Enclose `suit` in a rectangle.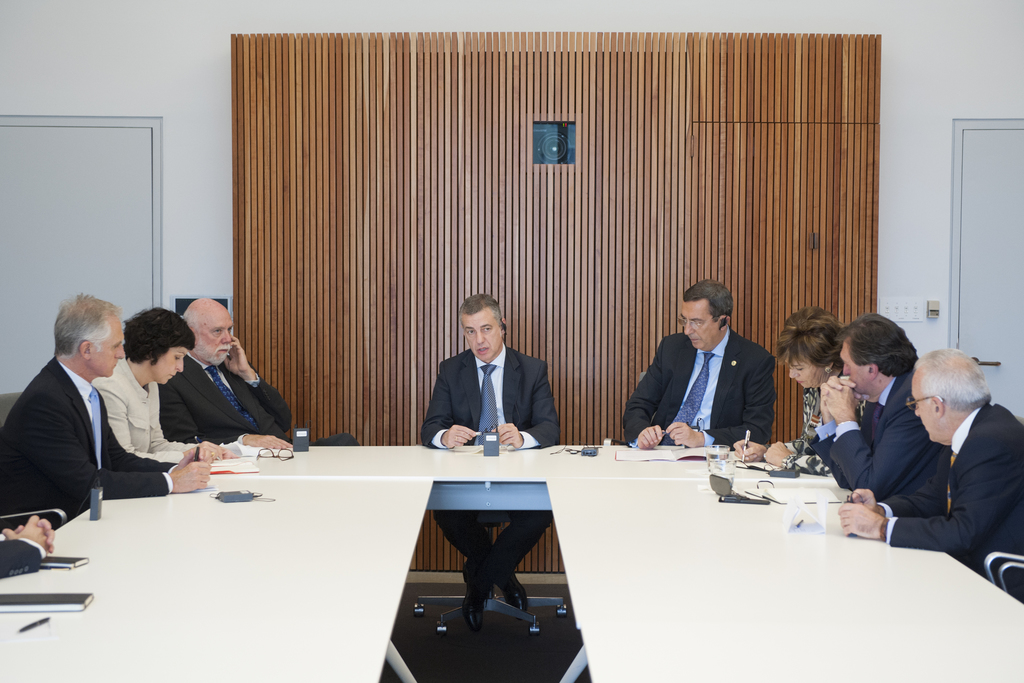
(420, 344, 553, 594).
